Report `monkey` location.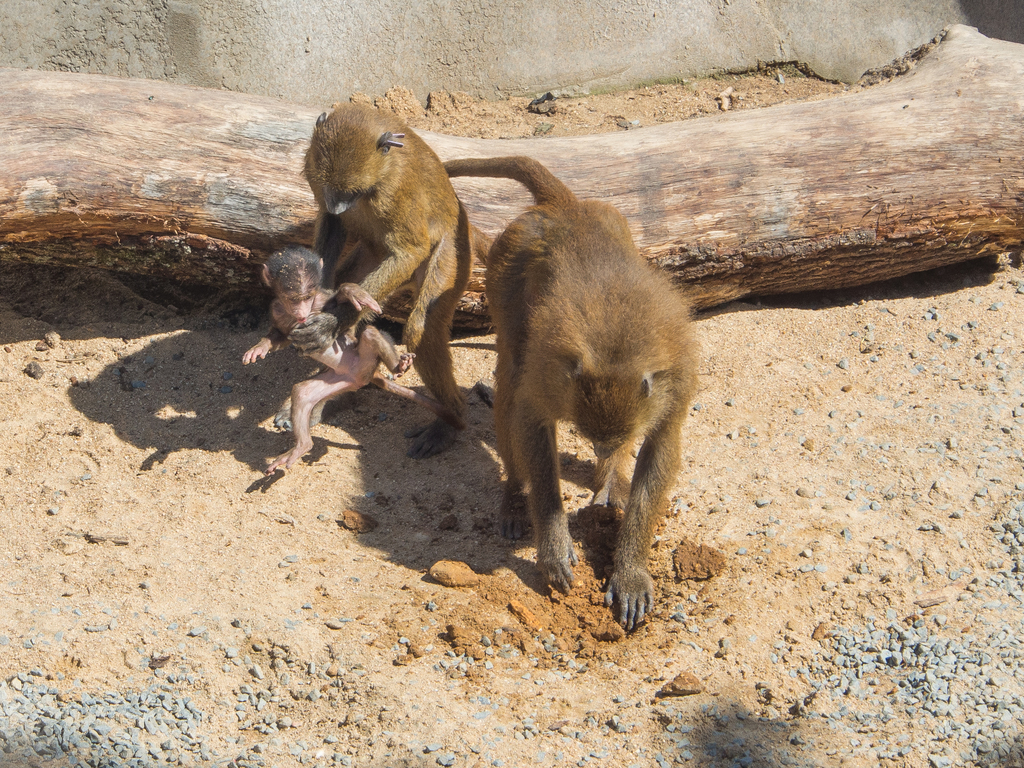
Report: [287,101,464,459].
